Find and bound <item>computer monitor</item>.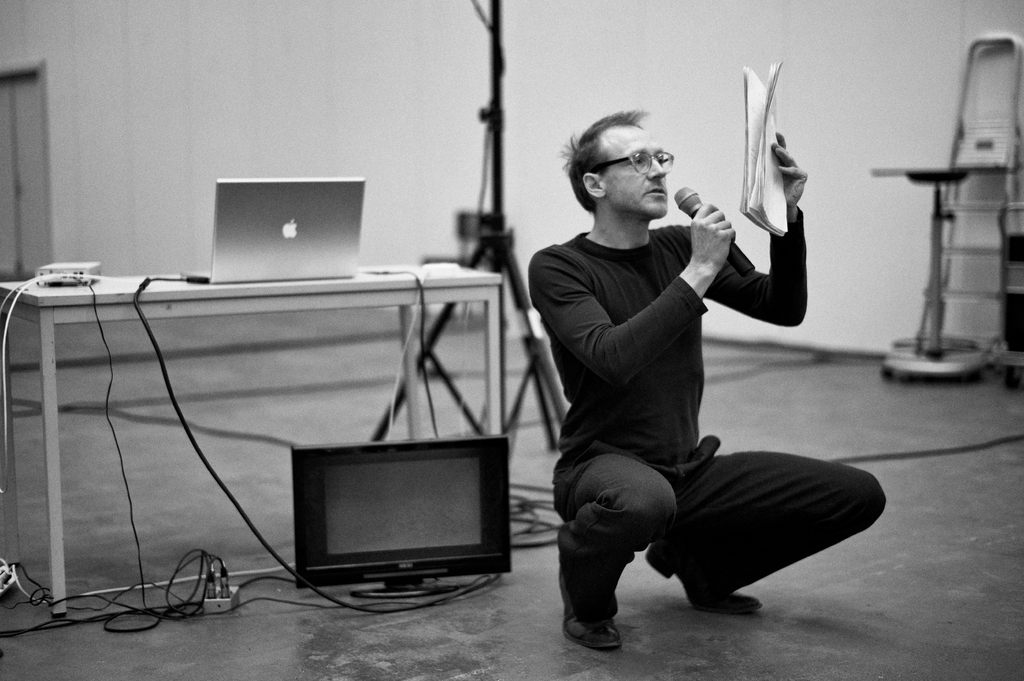
Bound: {"left": 294, "top": 451, "right": 509, "bottom": 595}.
